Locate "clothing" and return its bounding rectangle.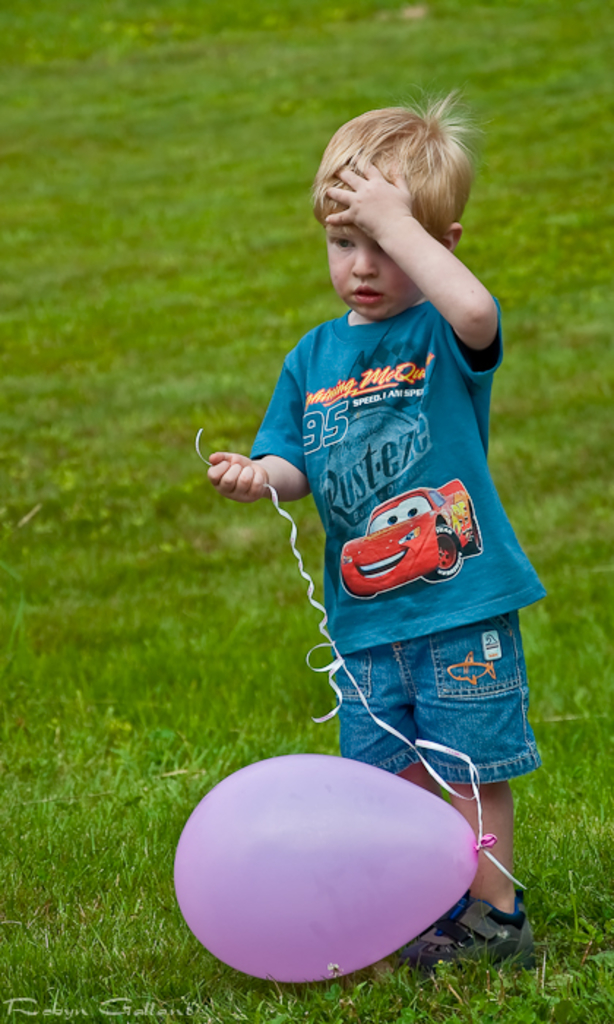
{"x1": 241, "y1": 240, "x2": 531, "y2": 743}.
